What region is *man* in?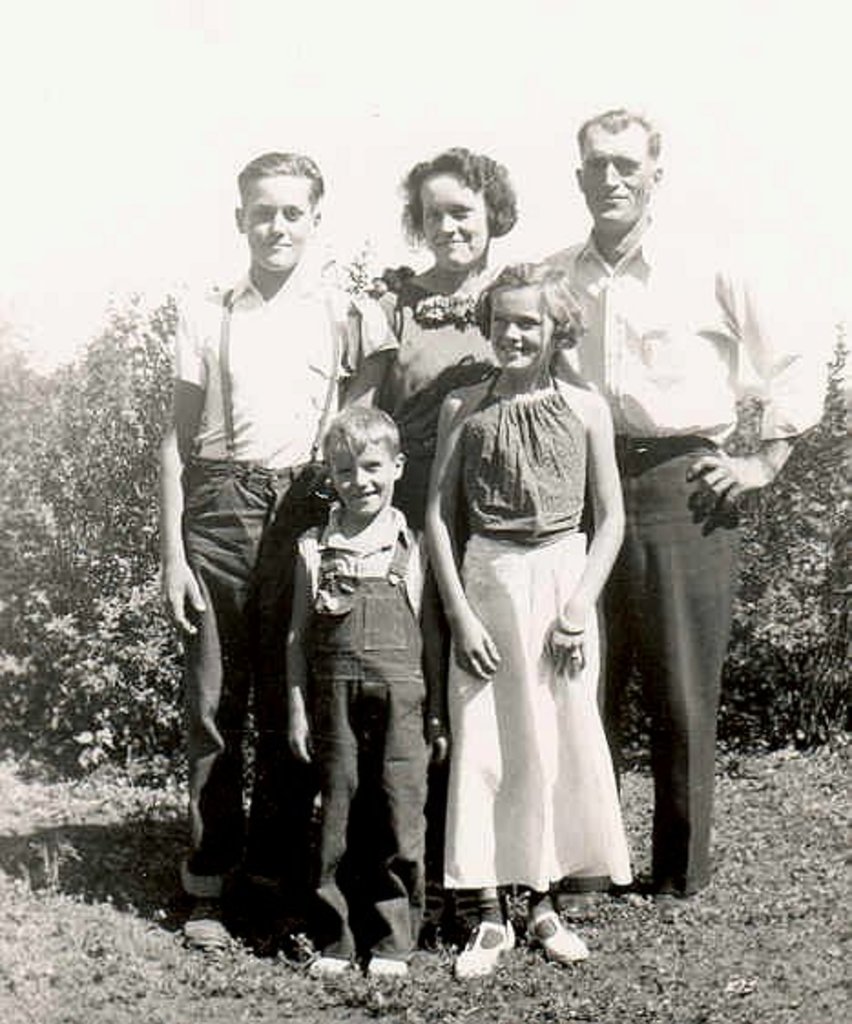
<region>527, 110, 821, 898</region>.
